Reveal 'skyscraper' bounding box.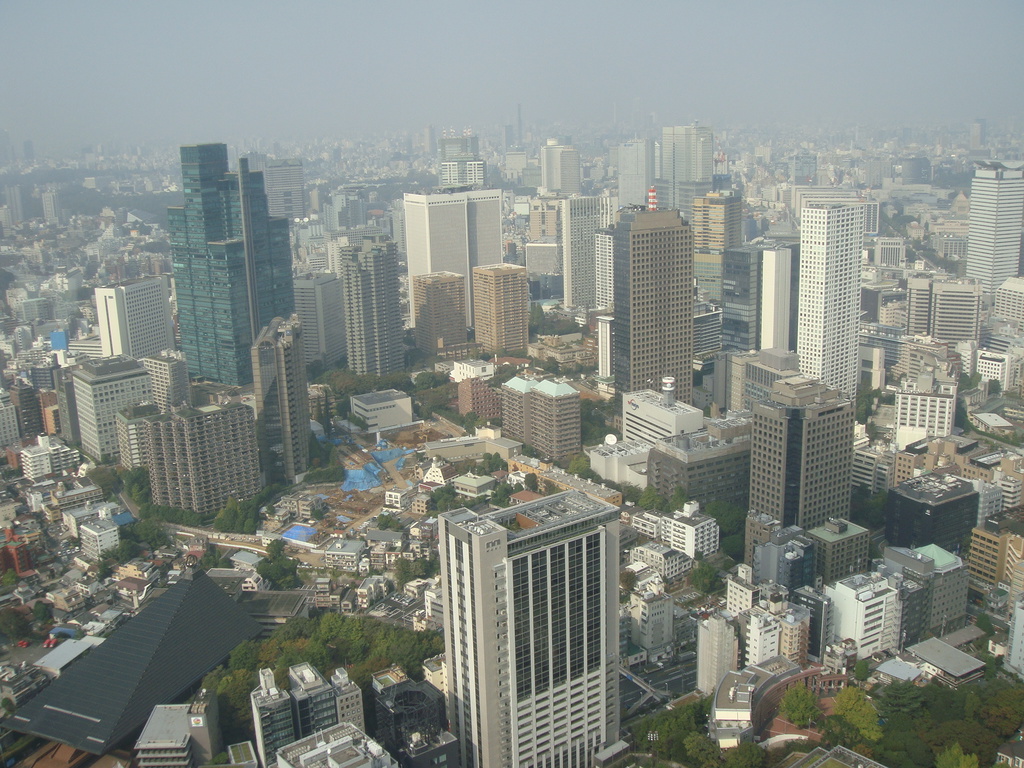
Revealed: bbox(658, 397, 758, 522).
